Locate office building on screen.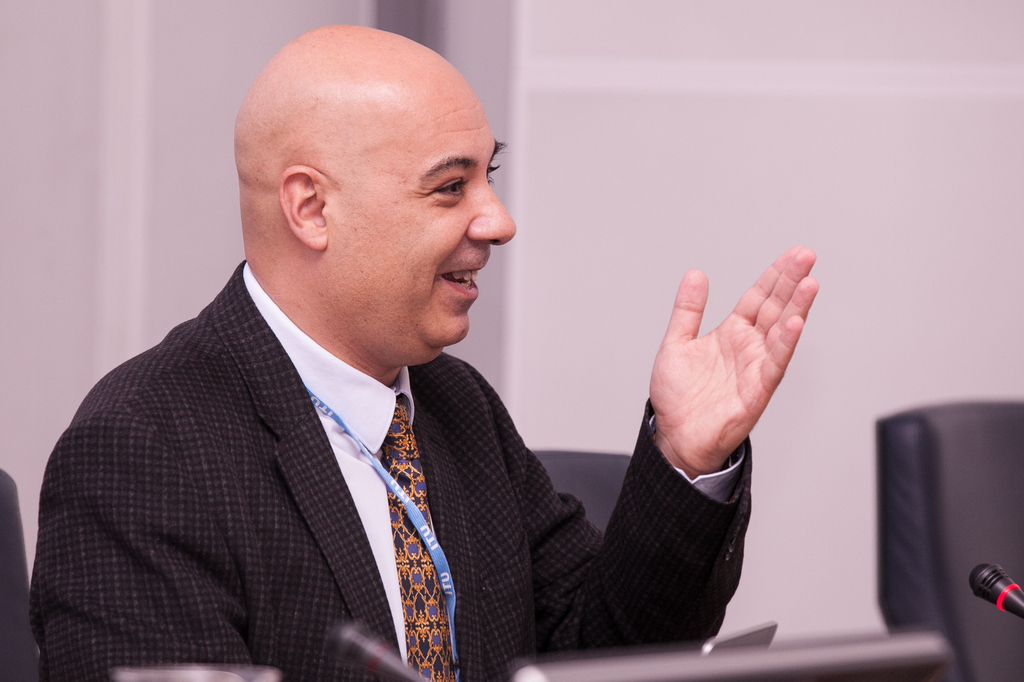
On screen at <region>0, 0, 1023, 681</region>.
